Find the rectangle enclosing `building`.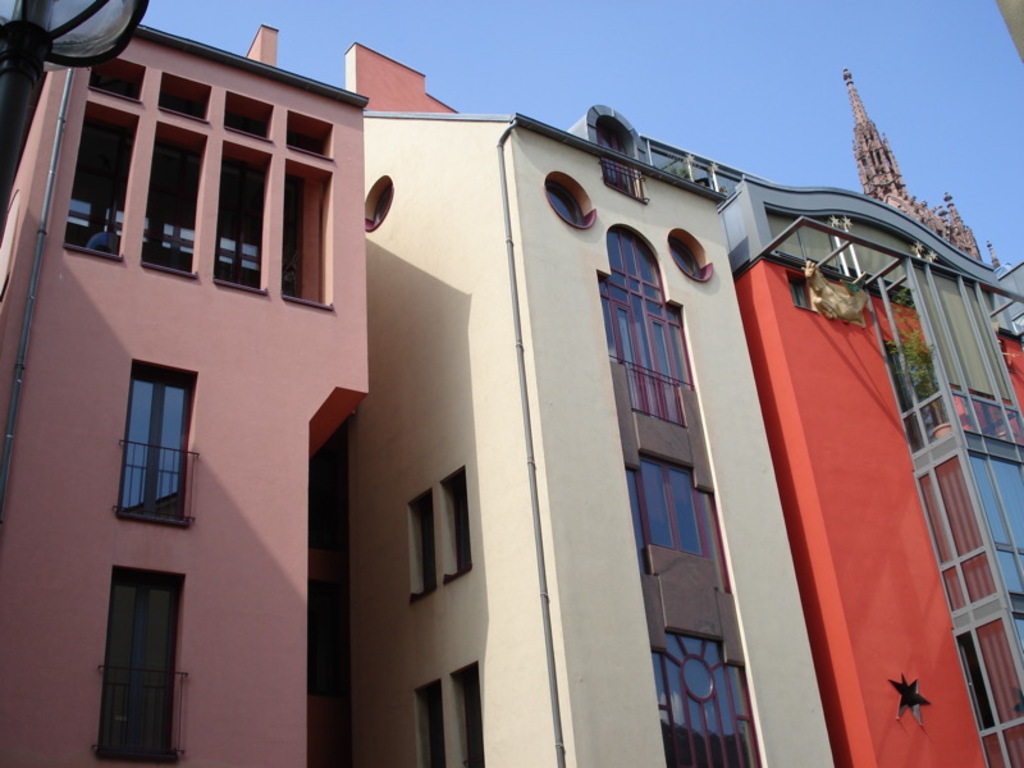
rect(361, 111, 836, 767).
